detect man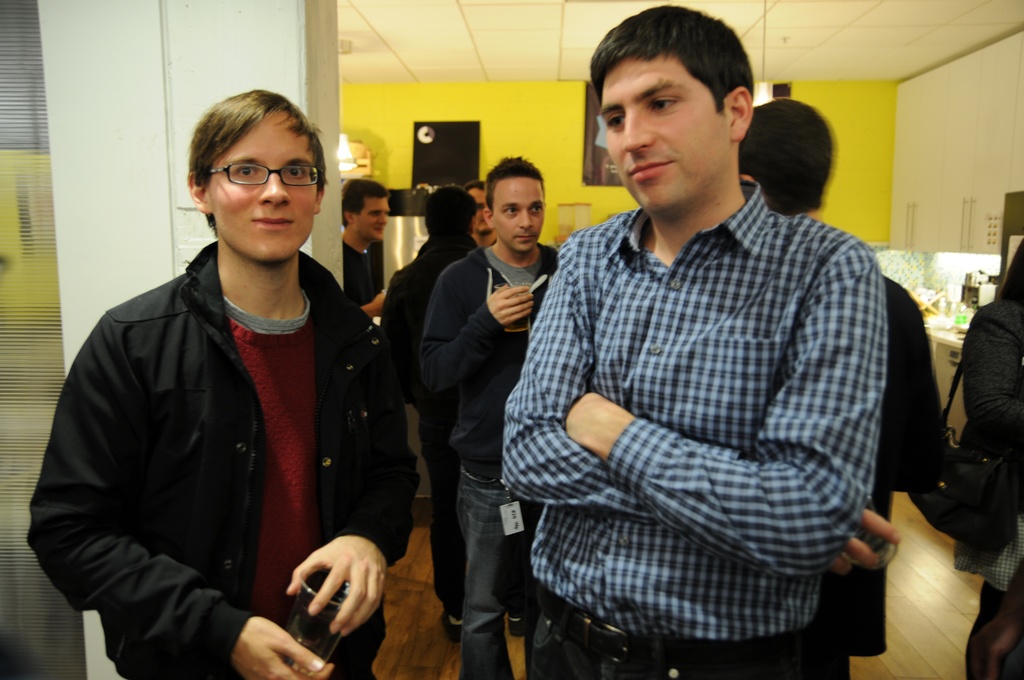
BBox(339, 178, 388, 327)
